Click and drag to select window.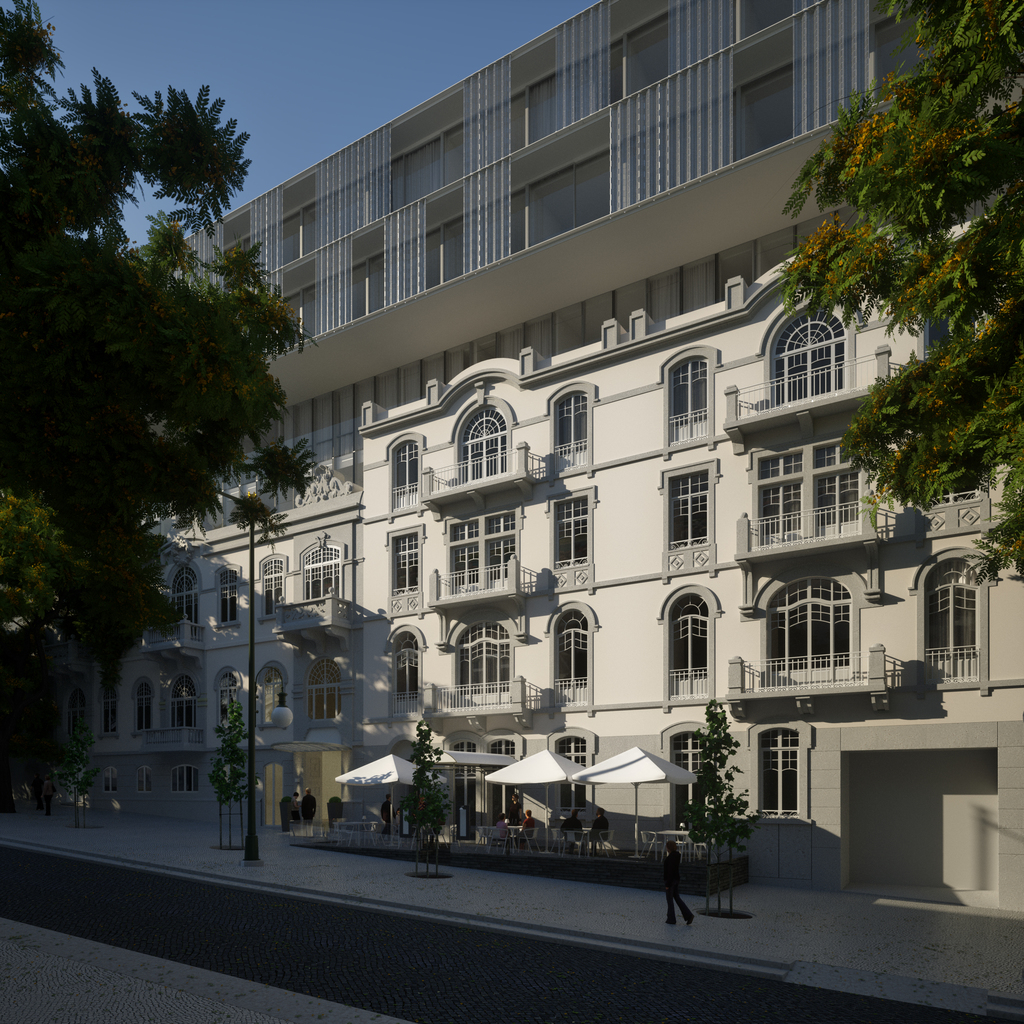
Selection: detection(546, 727, 595, 804).
